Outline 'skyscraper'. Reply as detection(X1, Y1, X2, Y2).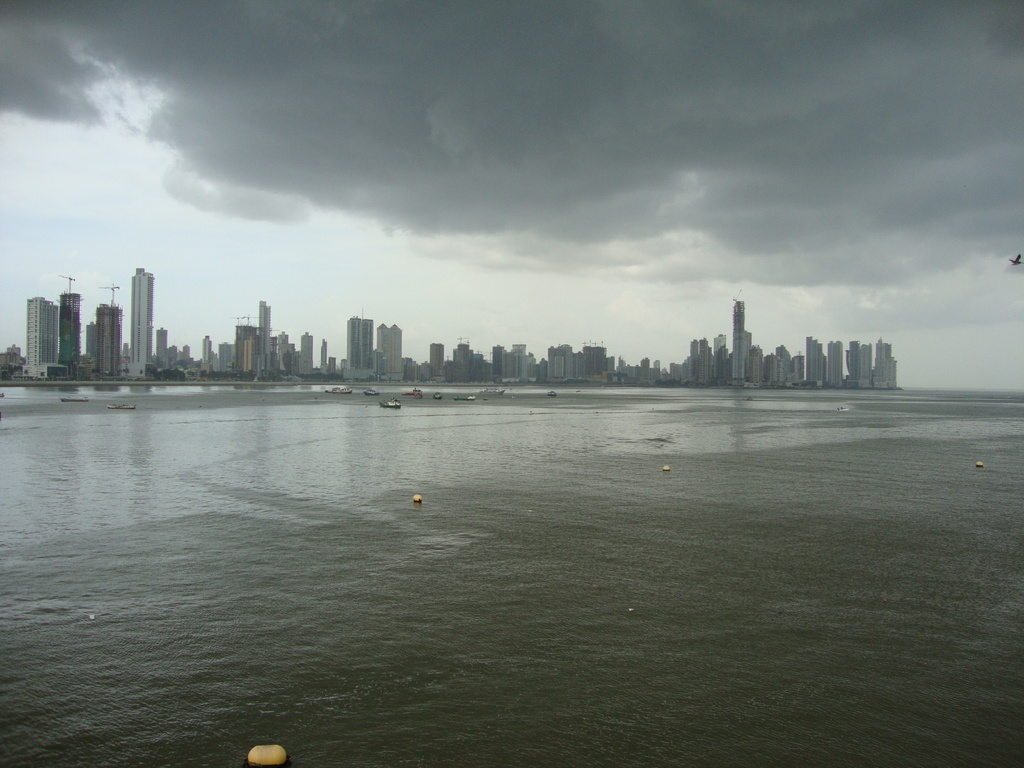
detection(373, 318, 417, 401).
